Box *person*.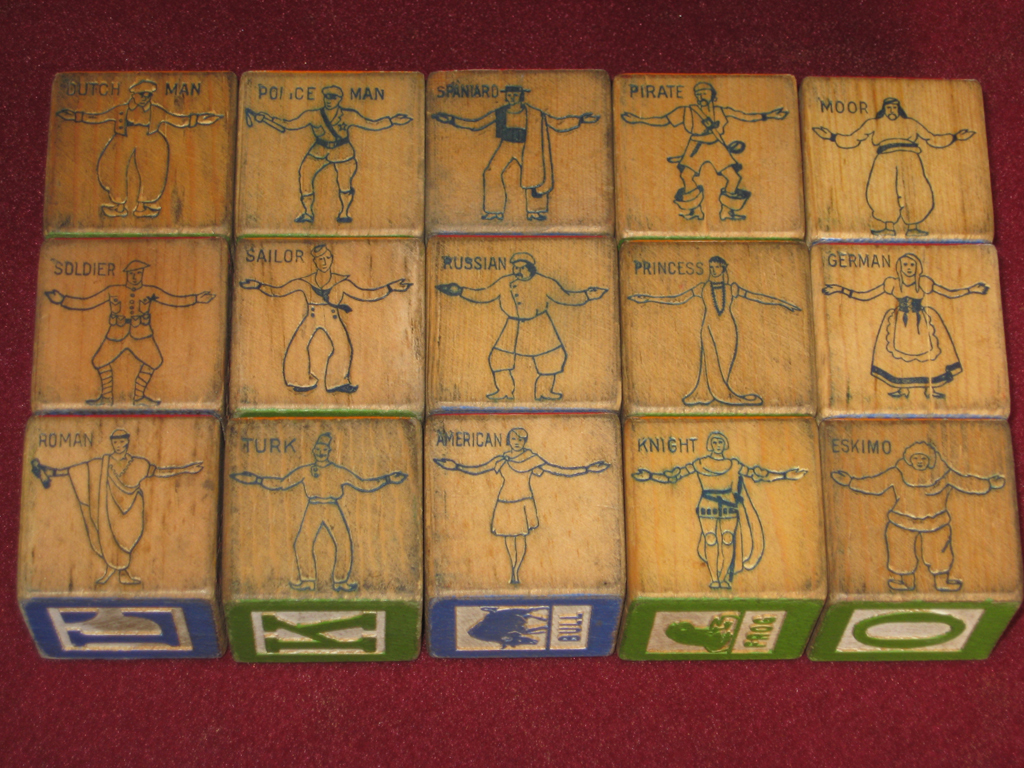
<box>45,259,218,404</box>.
